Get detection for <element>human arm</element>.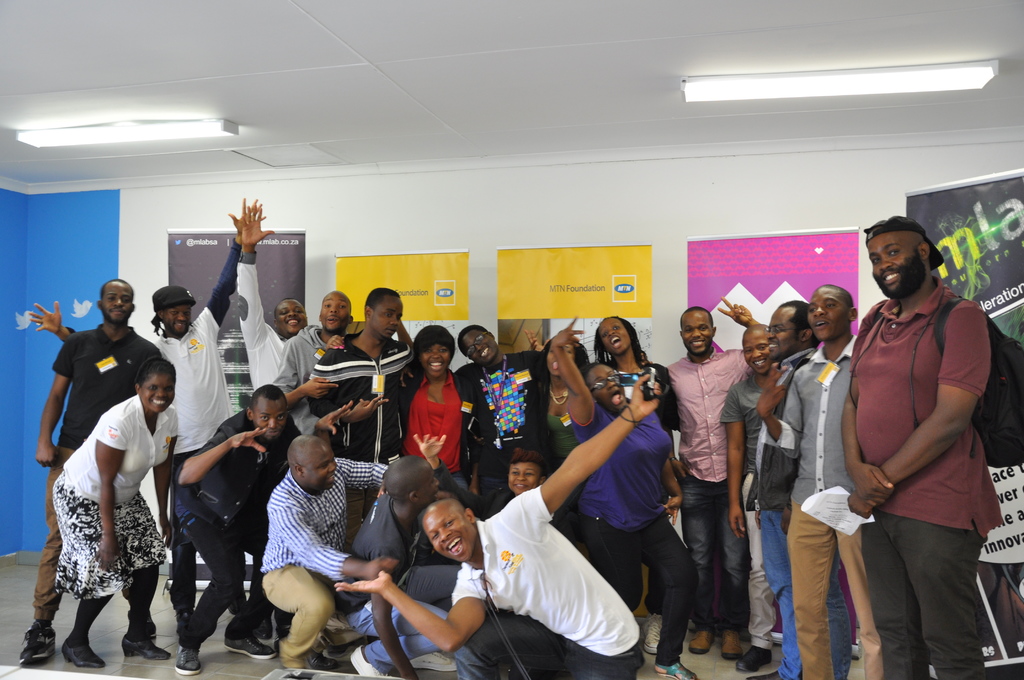
Detection: crop(205, 198, 255, 350).
